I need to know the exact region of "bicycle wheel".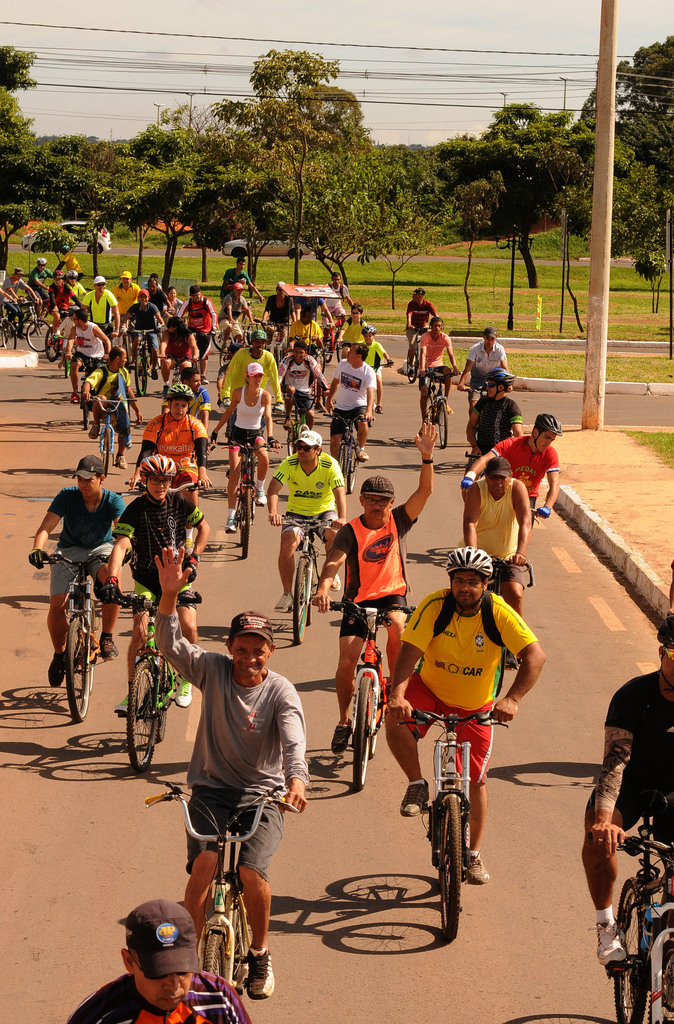
Region: 435/397/451/447.
